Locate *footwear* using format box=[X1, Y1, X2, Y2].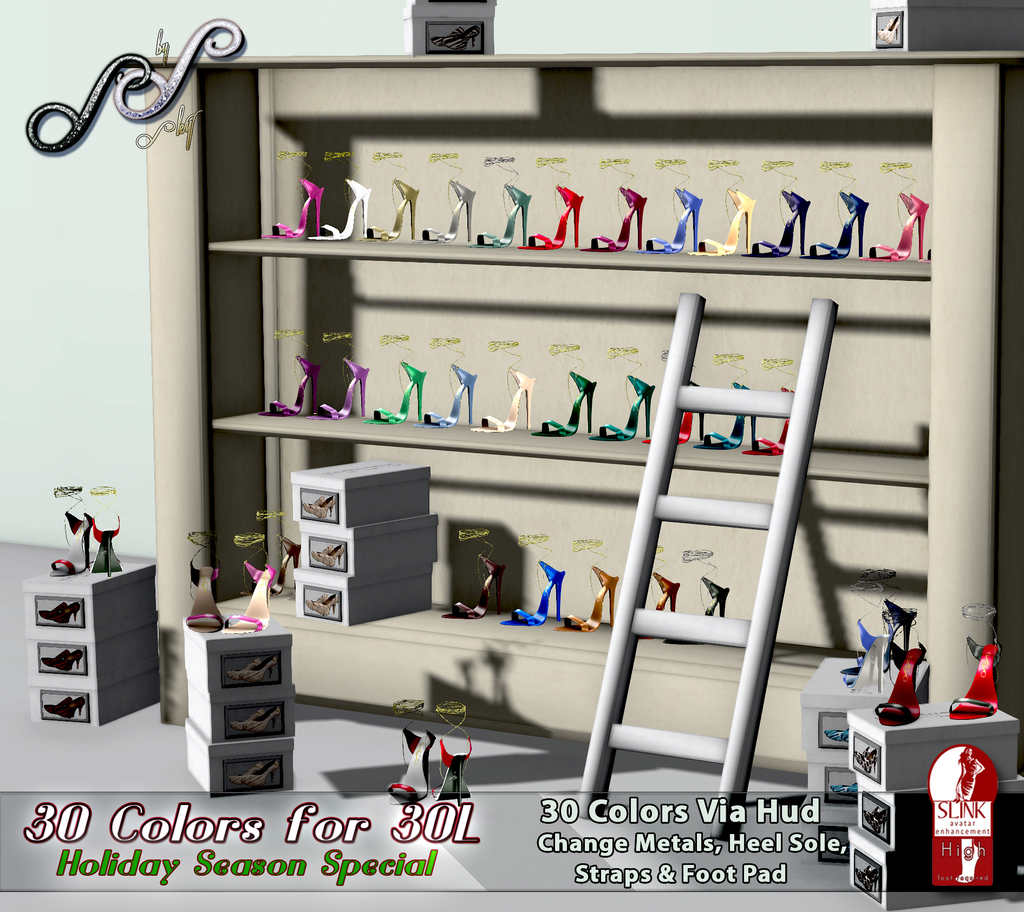
box=[412, 338, 477, 424].
